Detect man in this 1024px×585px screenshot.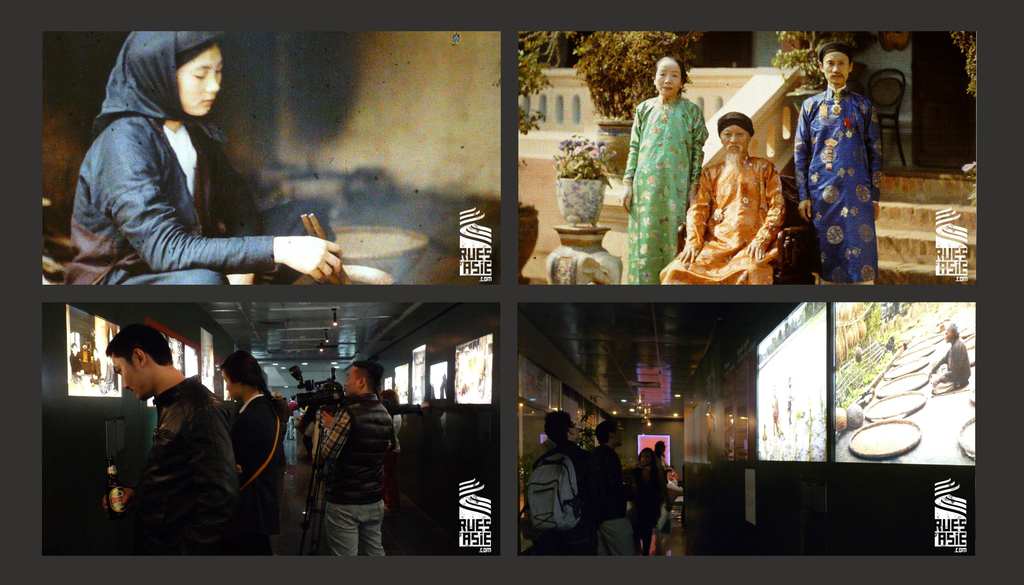
Detection: BBox(531, 412, 580, 552).
